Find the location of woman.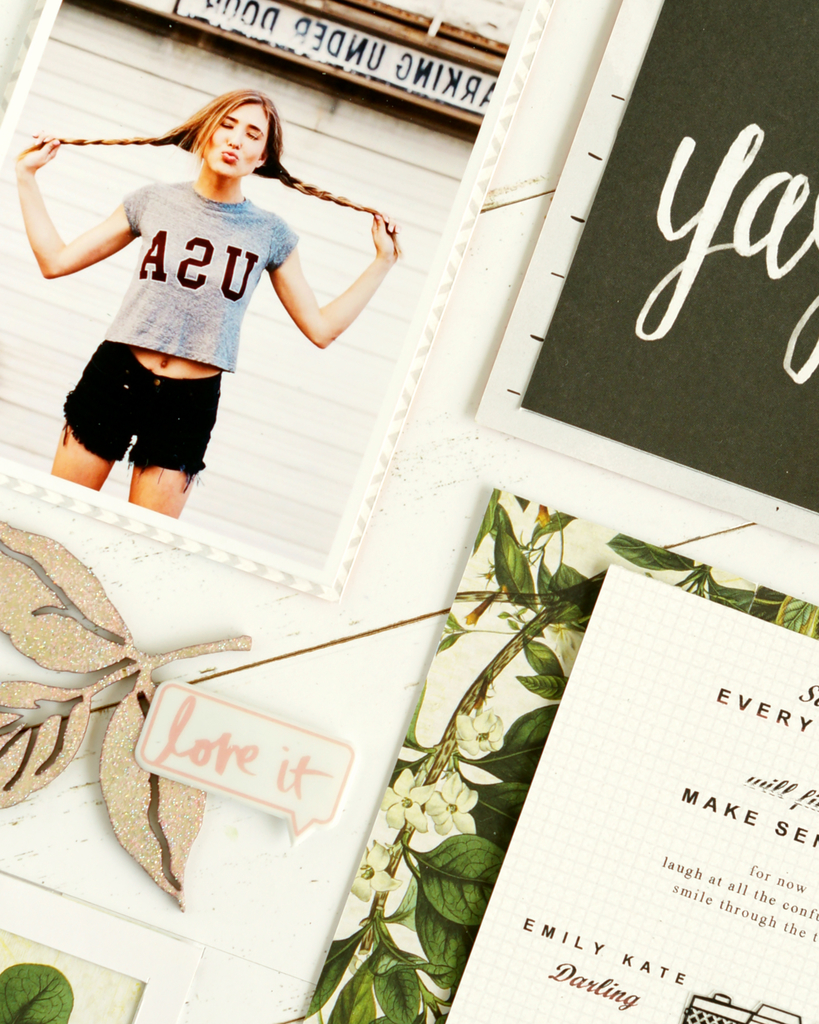
Location: [29, 83, 376, 567].
